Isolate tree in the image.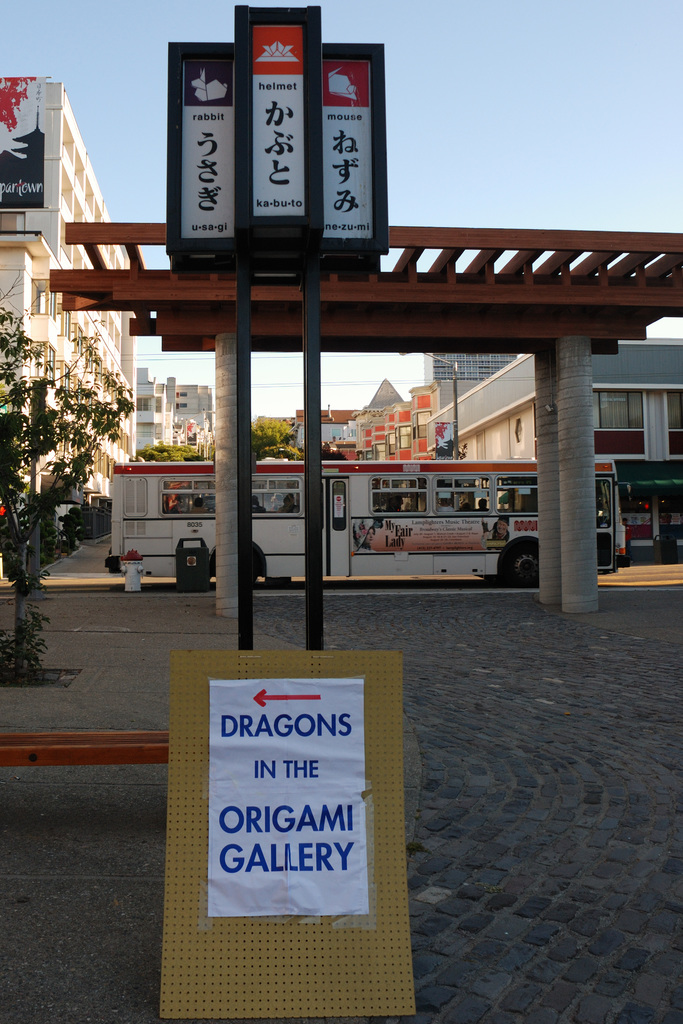
Isolated region: [x1=250, y1=413, x2=302, y2=462].
